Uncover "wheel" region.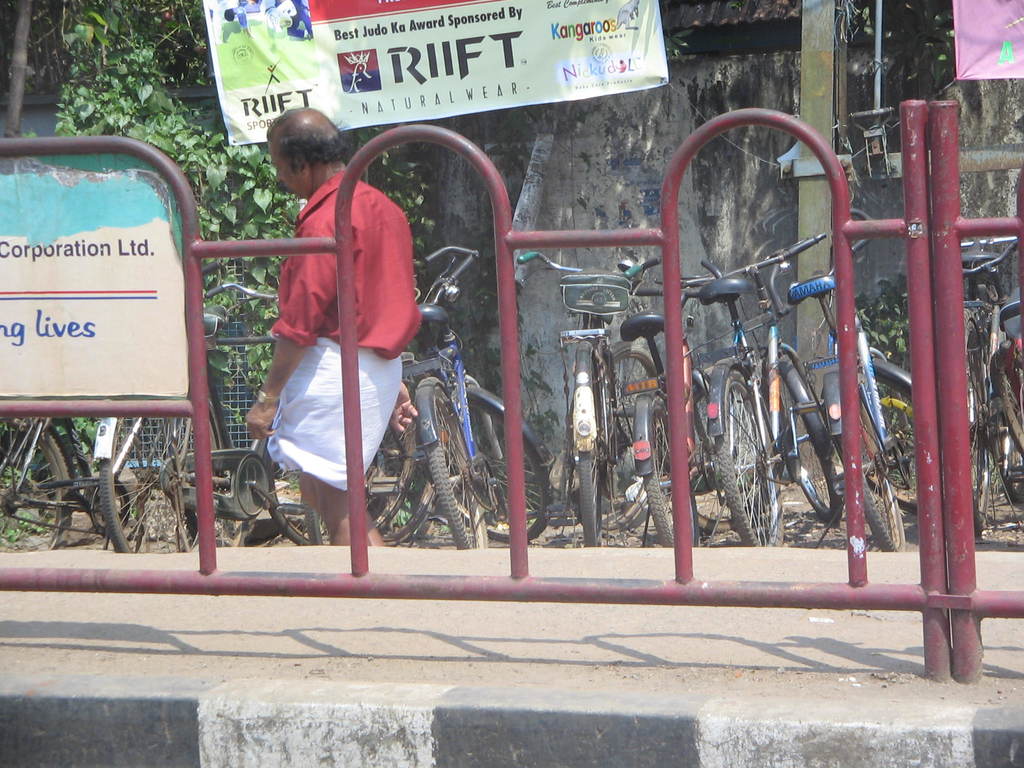
Uncovered: box=[772, 353, 838, 519].
